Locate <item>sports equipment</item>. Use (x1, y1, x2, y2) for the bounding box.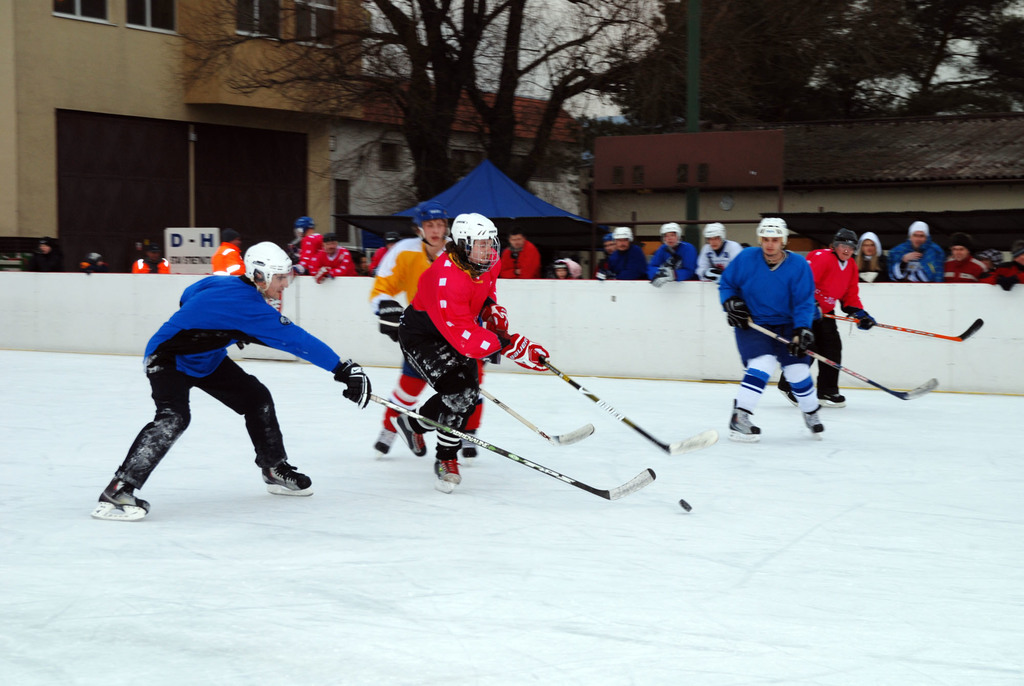
(741, 322, 938, 404).
